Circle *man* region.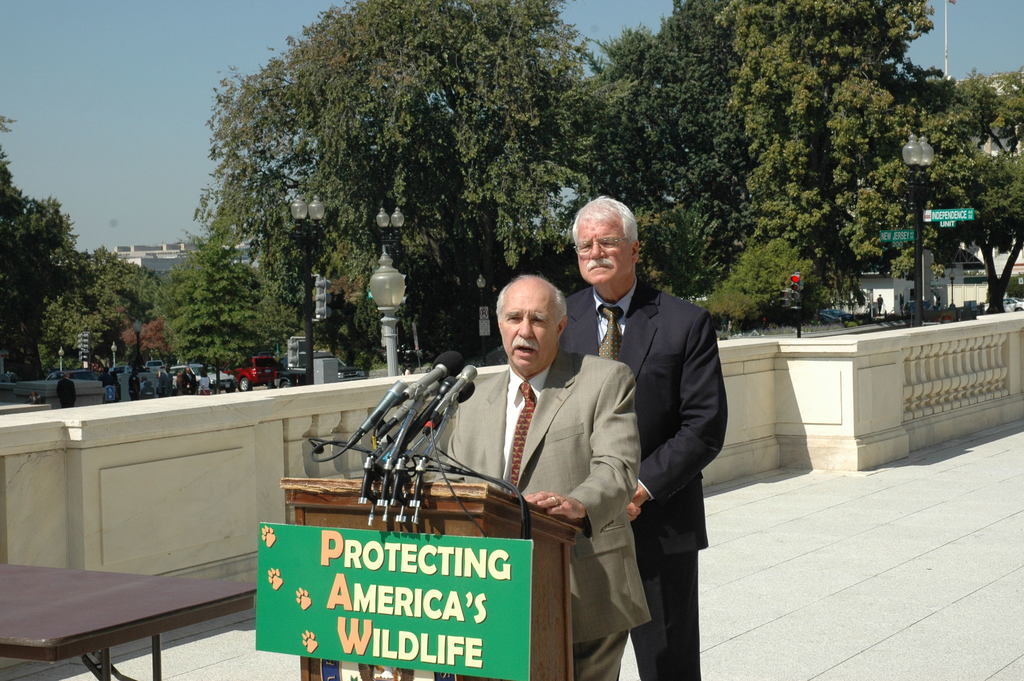
Region: <bbox>182, 365, 195, 394</bbox>.
